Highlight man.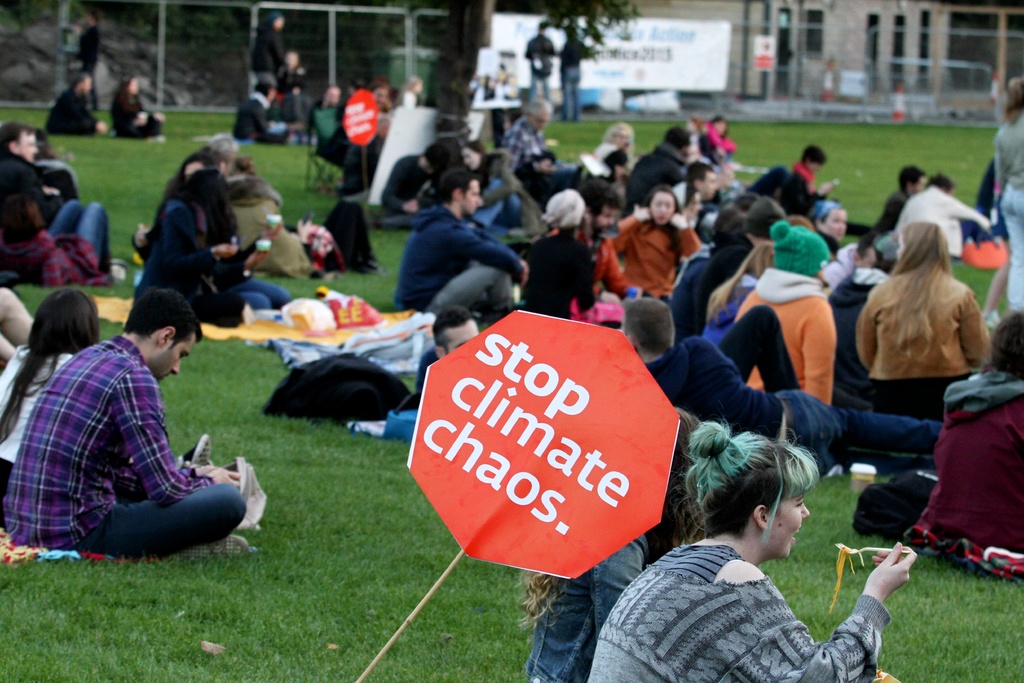
Highlighted region: box=[40, 122, 81, 247].
